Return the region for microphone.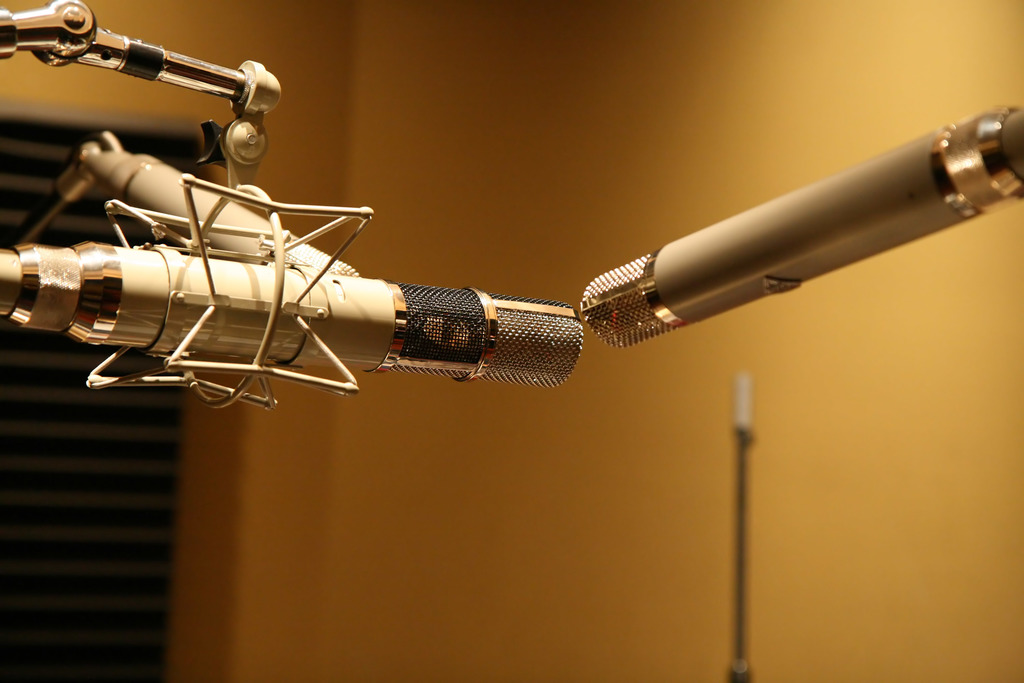
select_region(0, 124, 582, 413).
